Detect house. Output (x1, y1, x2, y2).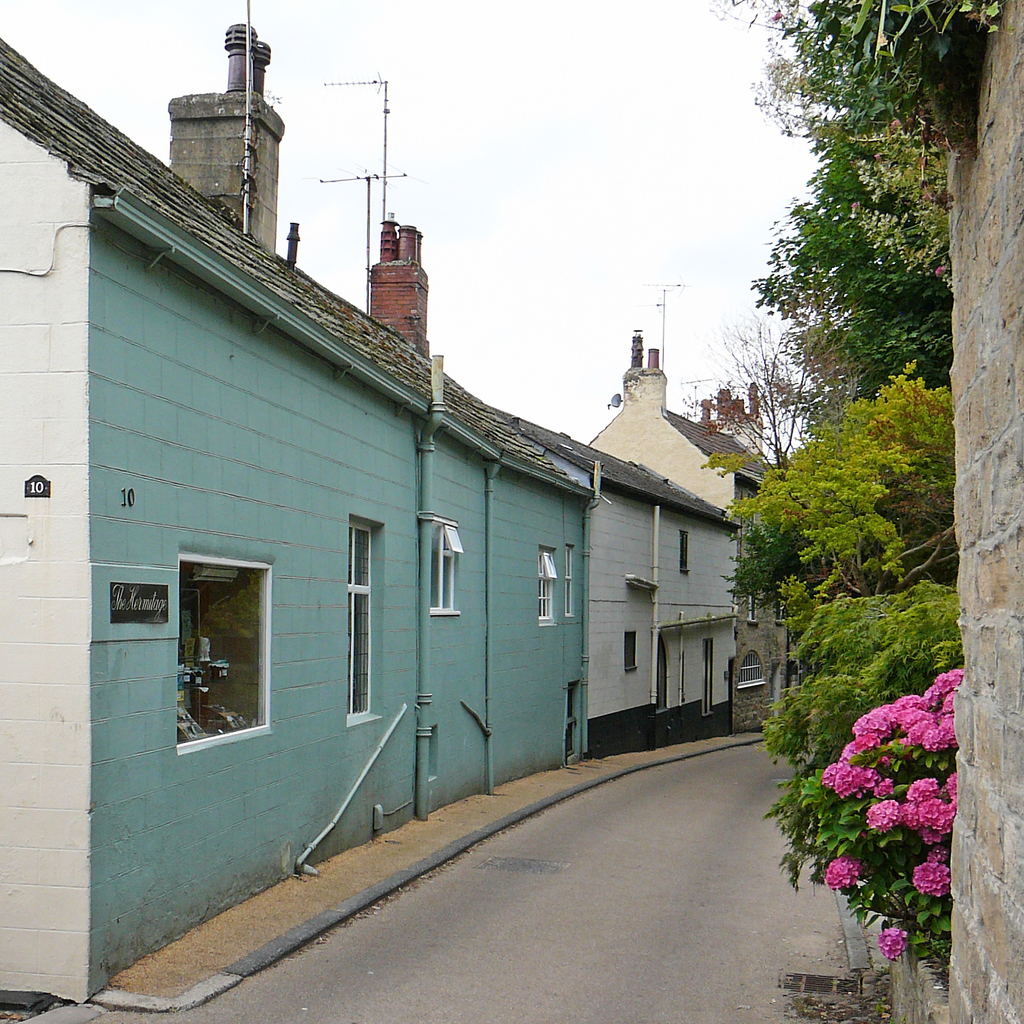
(0, 6, 594, 979).
